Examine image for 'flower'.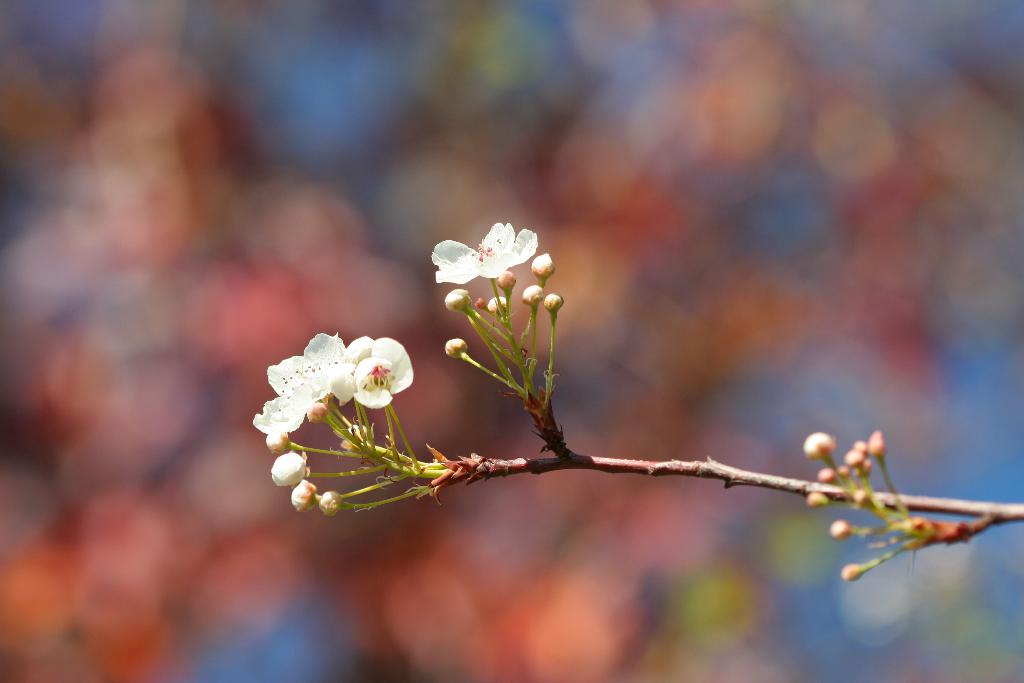
Examination result: {"left": 445, "top": 344, "right": 470, "bottom": 361}.
